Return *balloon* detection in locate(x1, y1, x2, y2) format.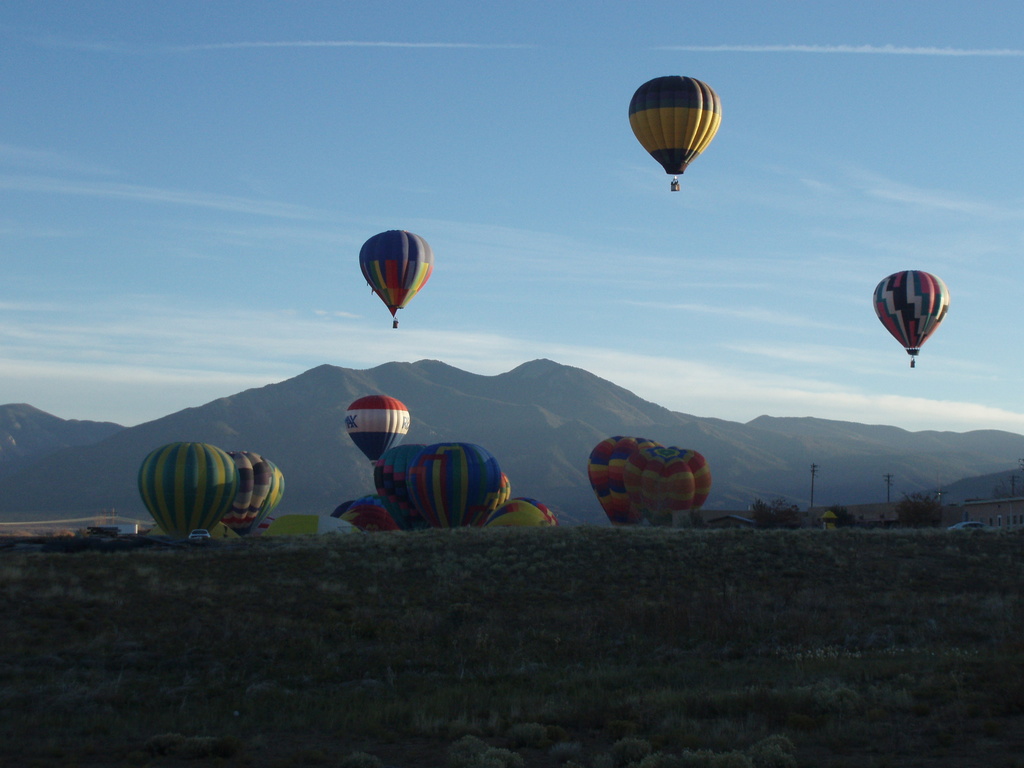
locate(872, 268, 949, 356).
